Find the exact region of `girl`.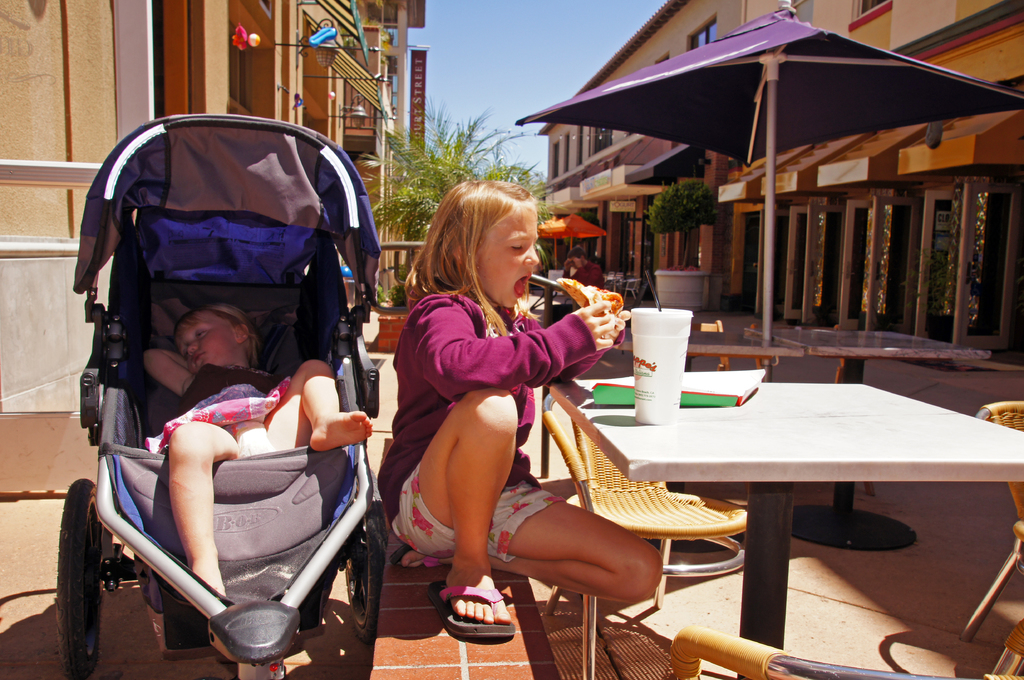
Exact region: (x1=376, y1=180, x2=666, y2=640).
